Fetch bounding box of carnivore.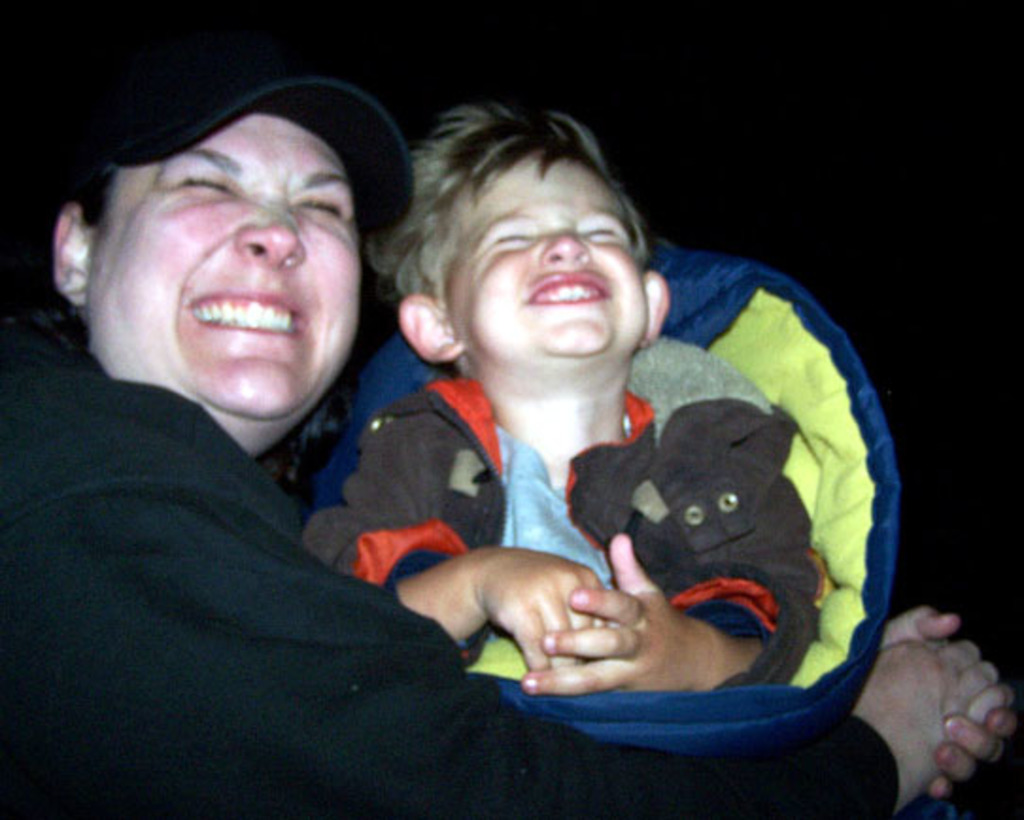
Bbox: 567,397,814,601.
